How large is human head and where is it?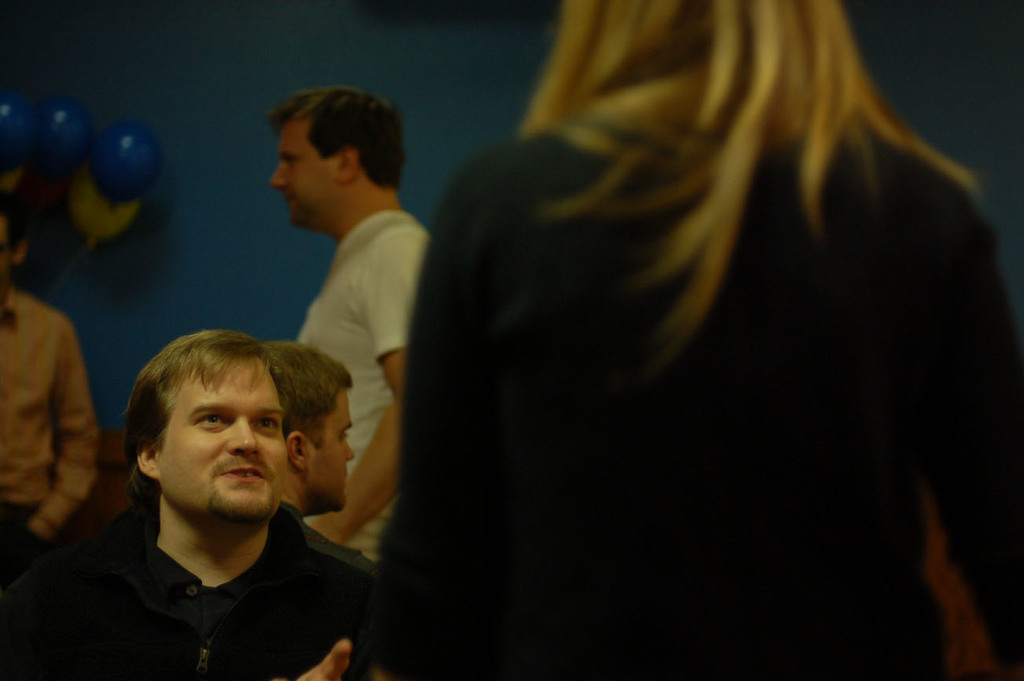
Bounding box: rect(113, 334, 314, 531).
